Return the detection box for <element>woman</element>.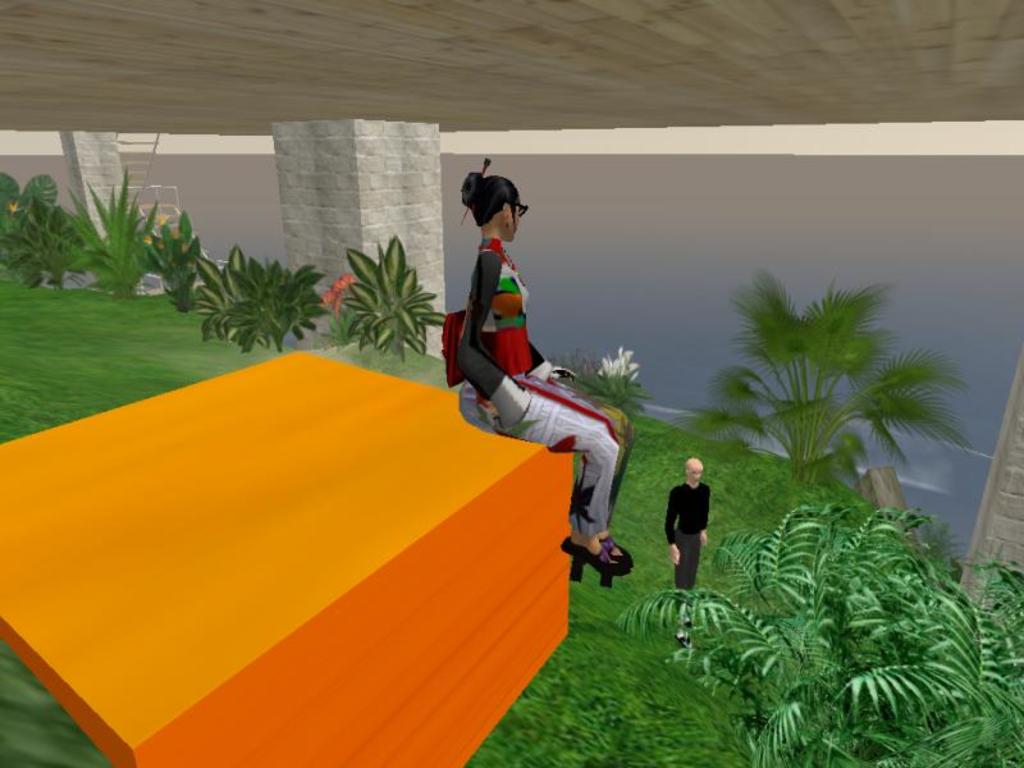
Rect(435, 168, 628, 596).
